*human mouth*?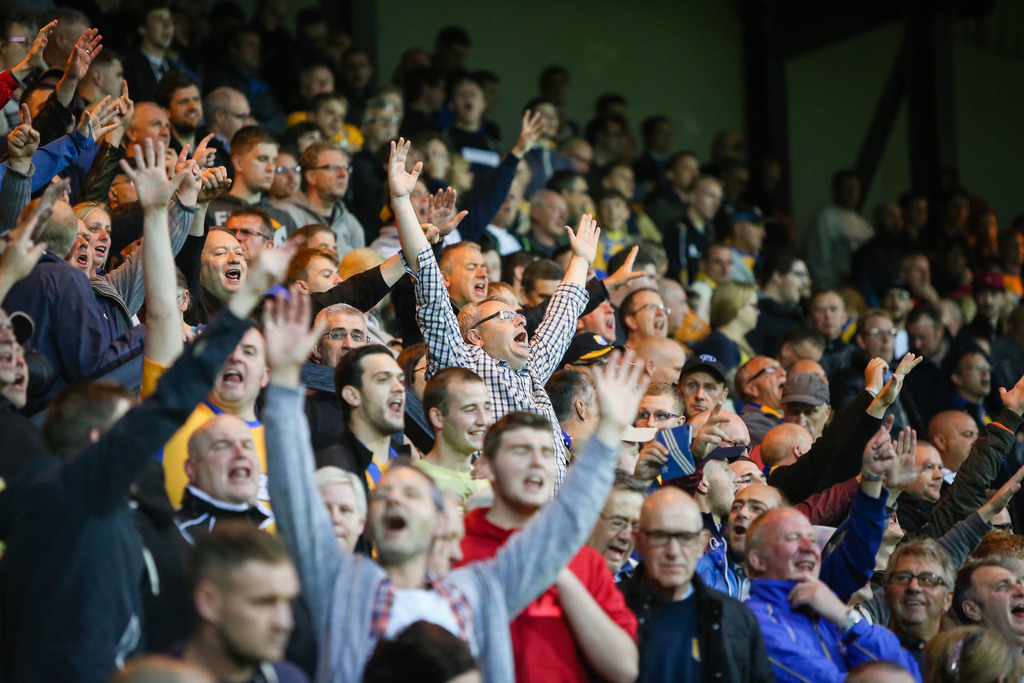
790,552,817,572
